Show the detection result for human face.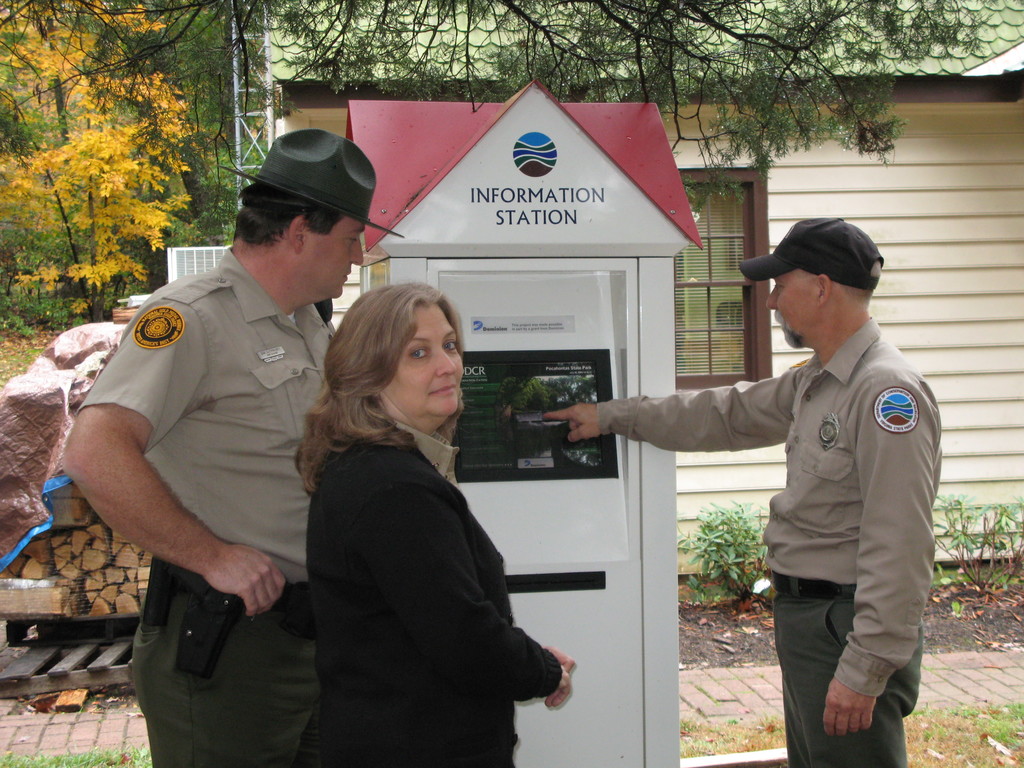
(left=764, top=265, right=812, bottom=347).
